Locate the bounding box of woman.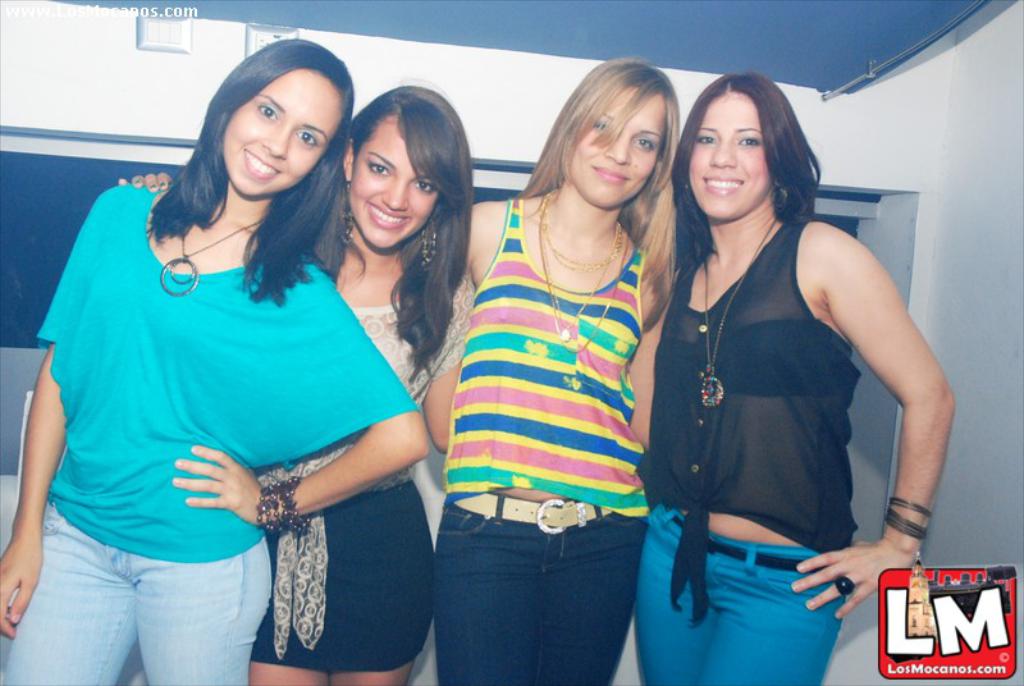
Bounding box: <bbox>630, 54, 937, 673</bbox>.
